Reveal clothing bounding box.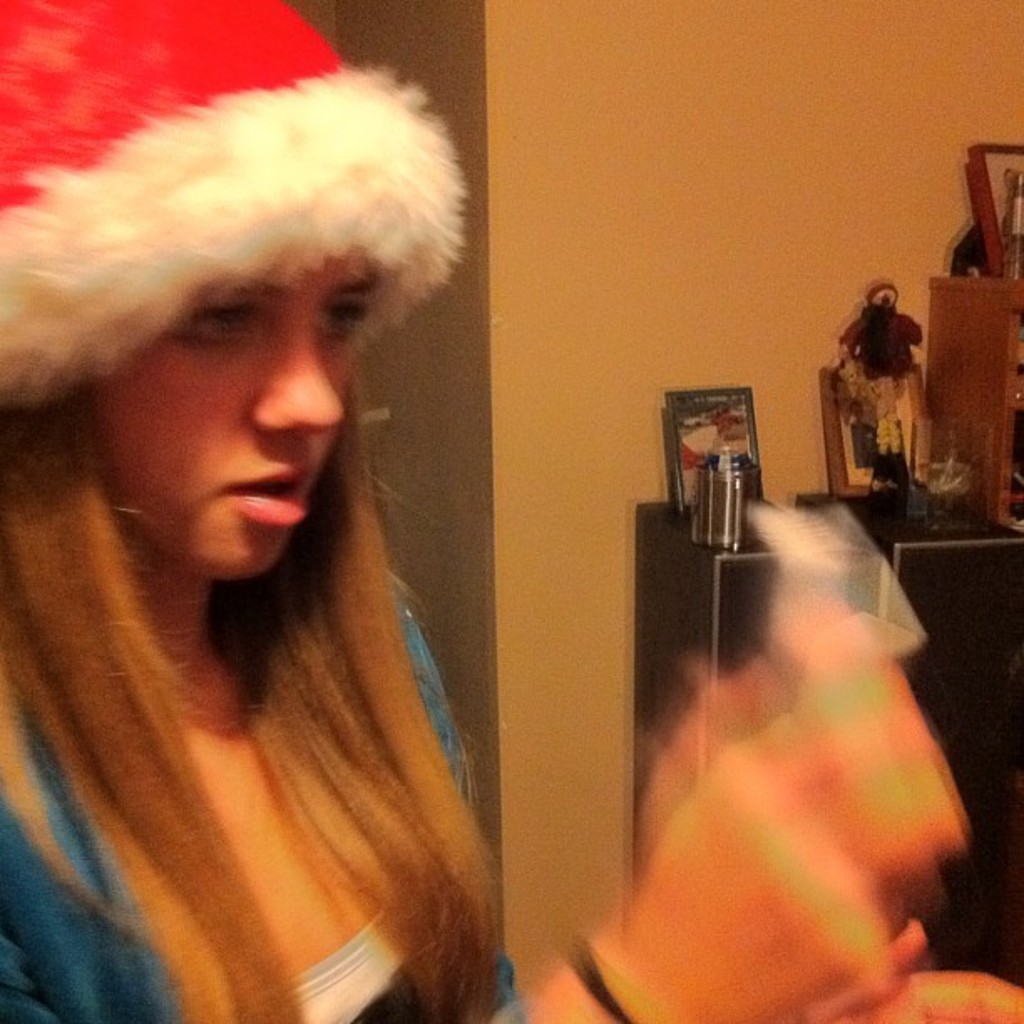
Revealed: [left=0, top=236, right=515, bottom=900].
